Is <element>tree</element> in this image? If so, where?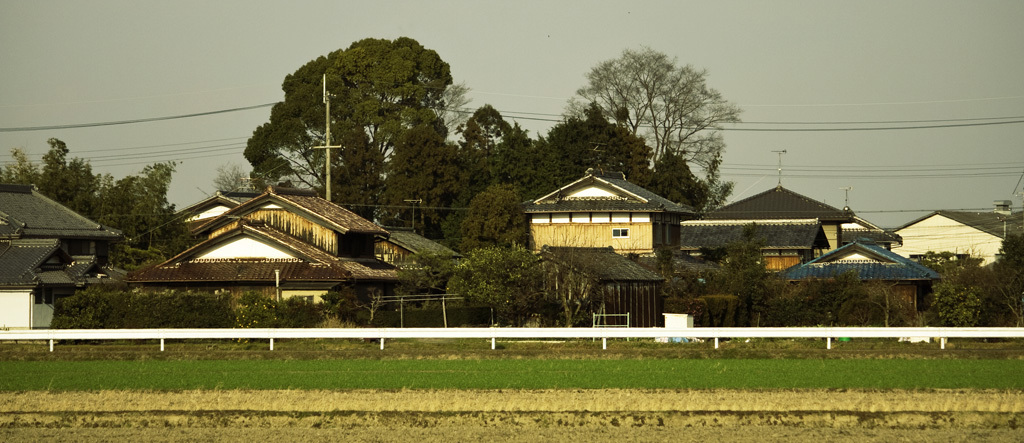
Yes, at (x1=543, y1=231, x2=616, y2=328).
